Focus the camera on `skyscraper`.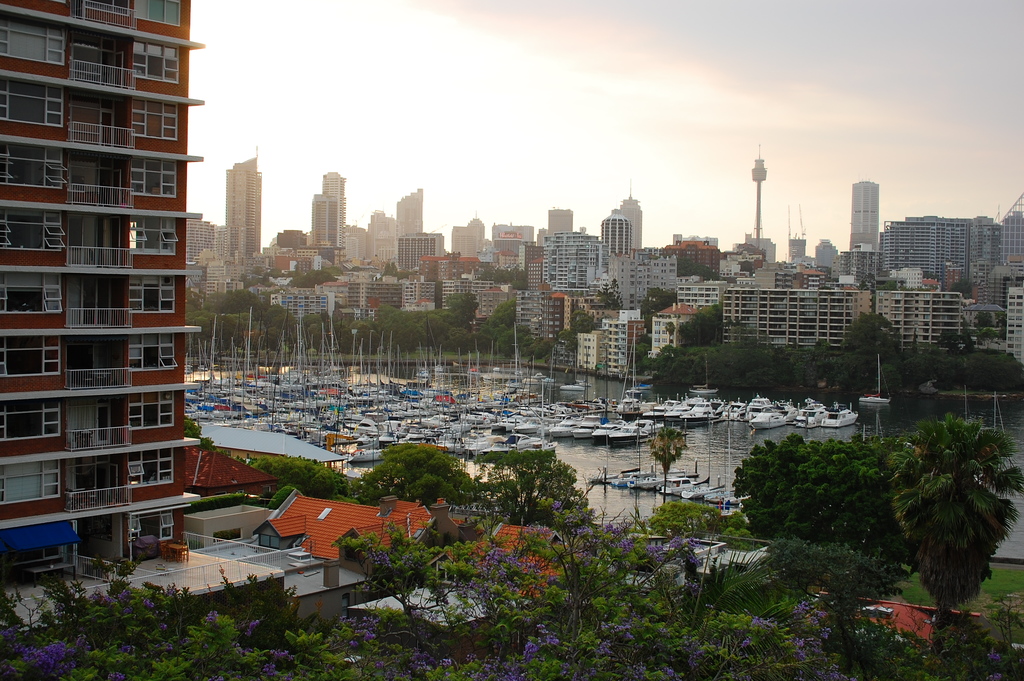
Focus region: Rect(308, 172, 348, 266).
